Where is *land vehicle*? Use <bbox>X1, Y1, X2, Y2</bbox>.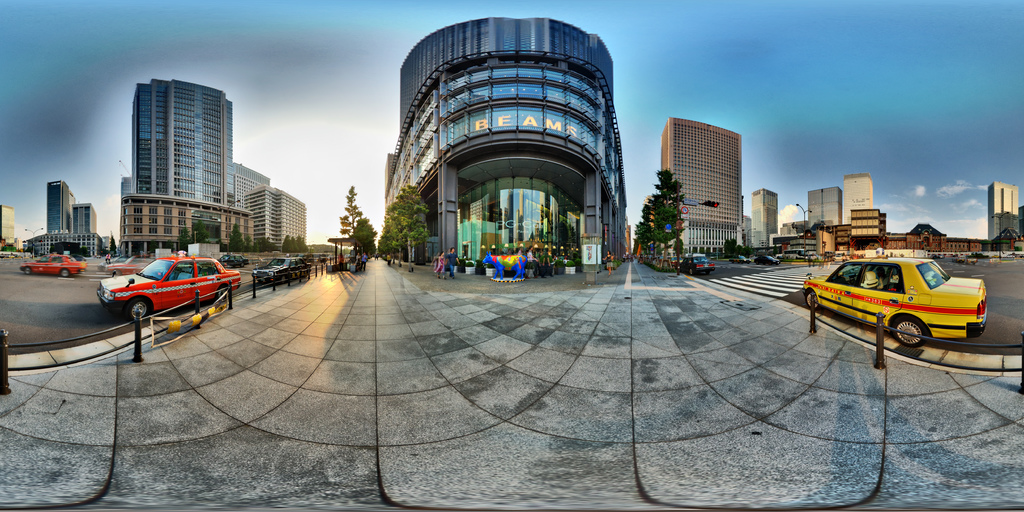
<bbox>760, 257, 778, 263</bbox>.
